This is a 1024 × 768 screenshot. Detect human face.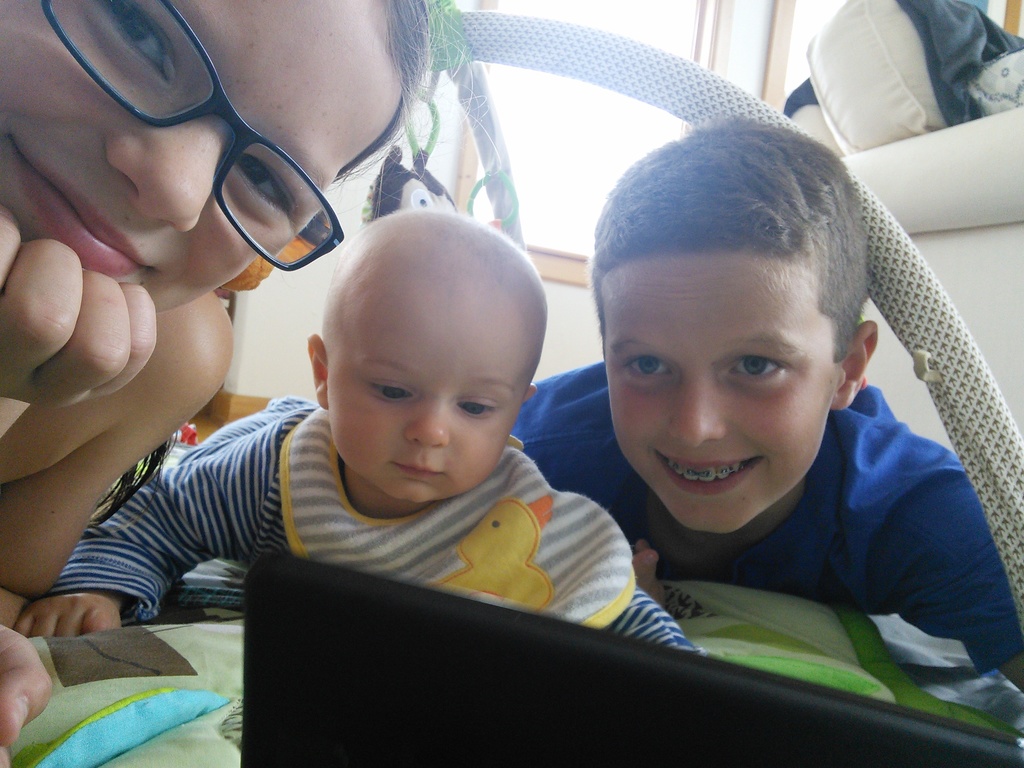
<bbox>0, 1, 400, 323</bbox>.
